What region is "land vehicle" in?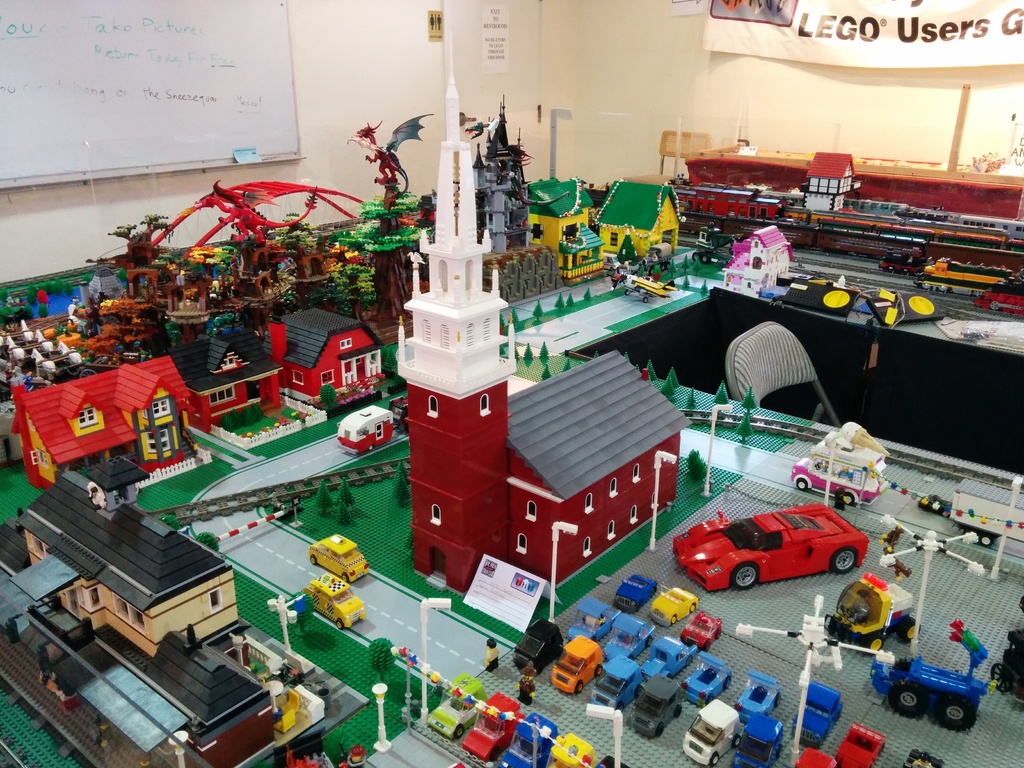
(869,620,988,734).
